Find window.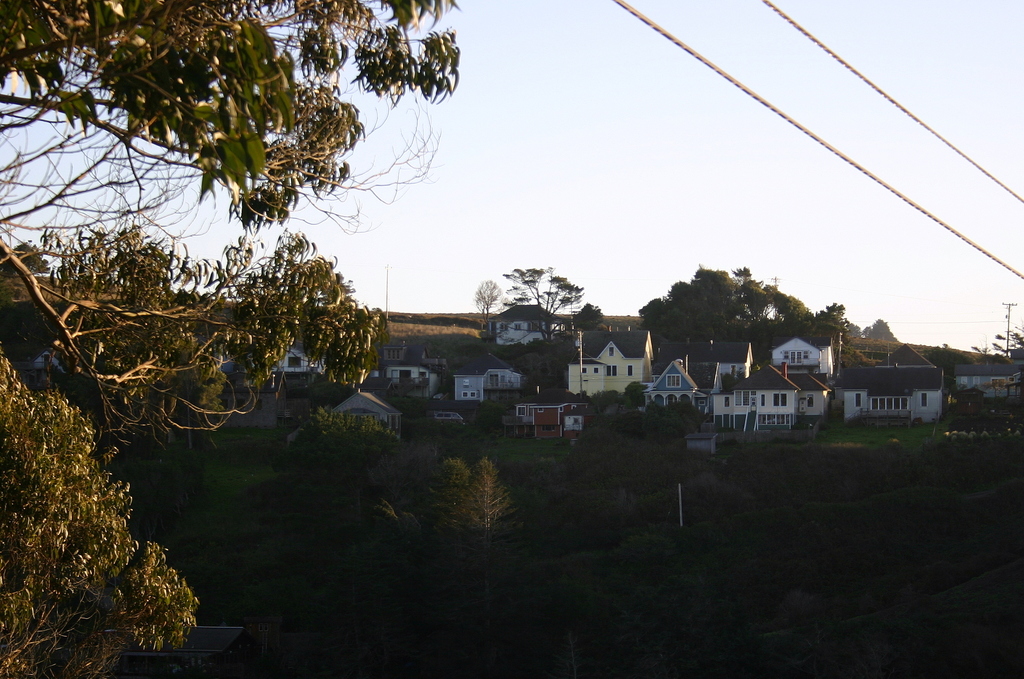
{"x1": 391, "y1": 349, "x2": 392, "y2": 360}.
